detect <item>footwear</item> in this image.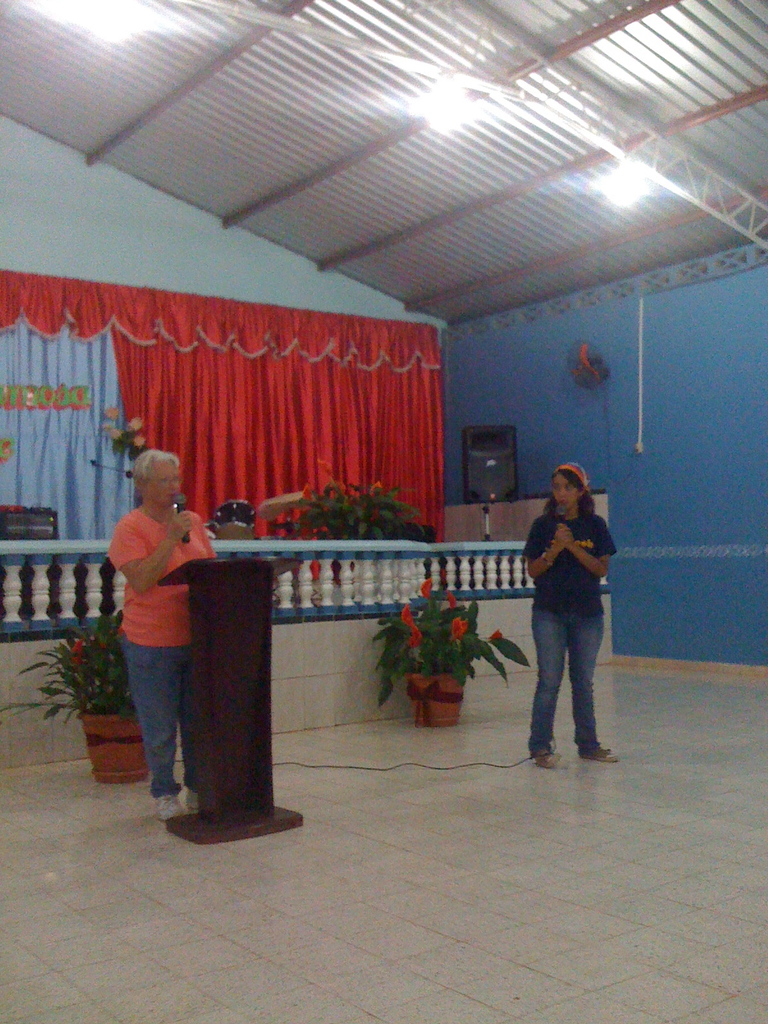
Detection: {"left": 157, "top": 785, "right": 179, "bottom": 820}.
